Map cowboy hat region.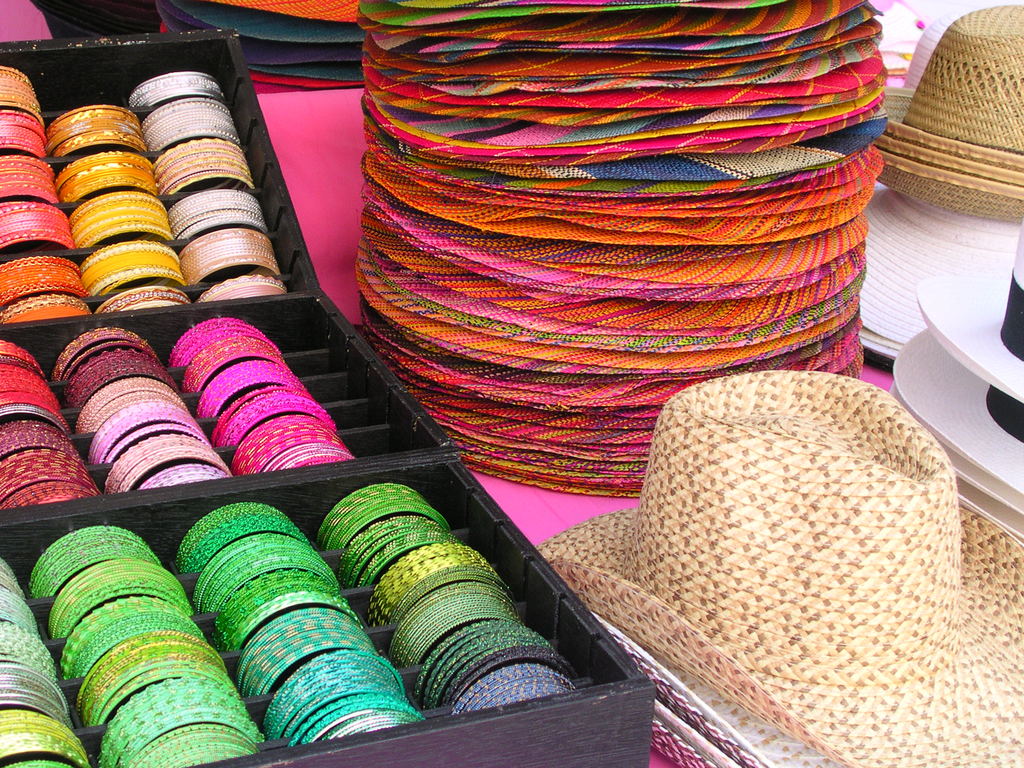
Mapped to 911, 214, 1023, 416.
